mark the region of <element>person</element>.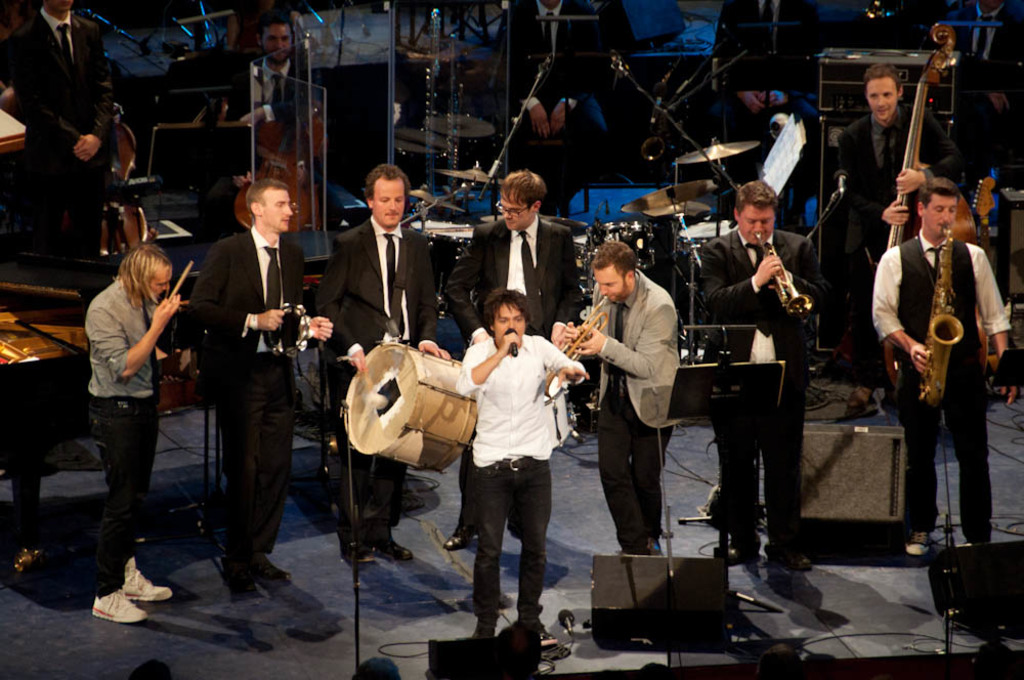
Region: 699 185 839 569.
